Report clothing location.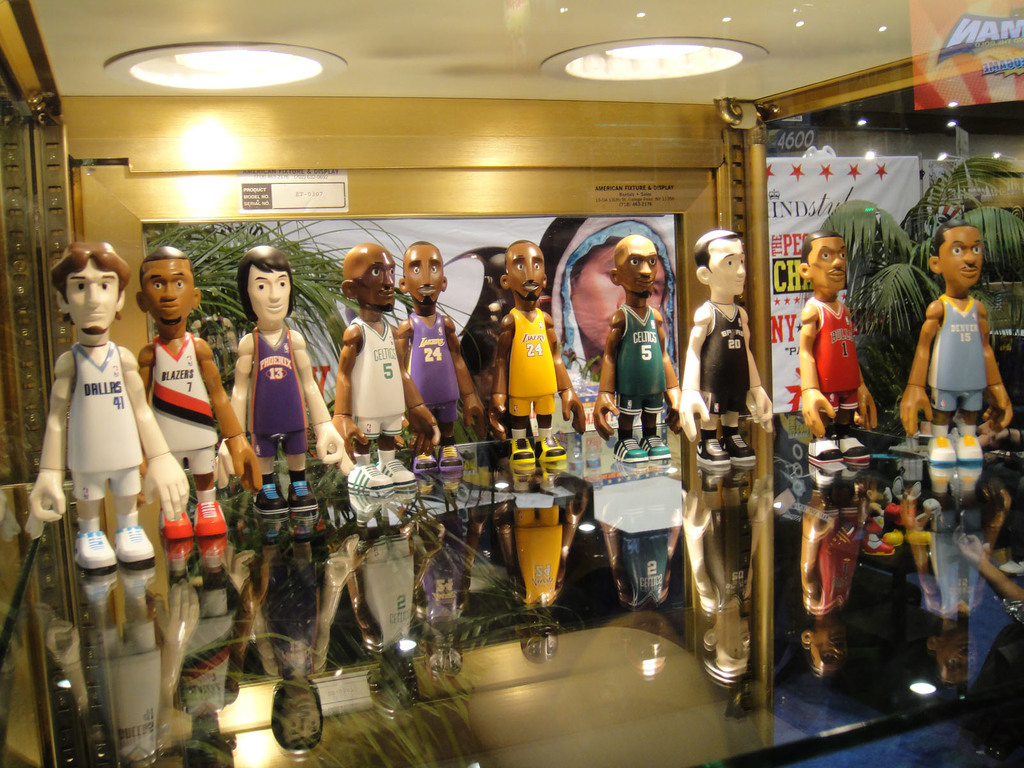
Report: detection(403, 317, 457, 417).
